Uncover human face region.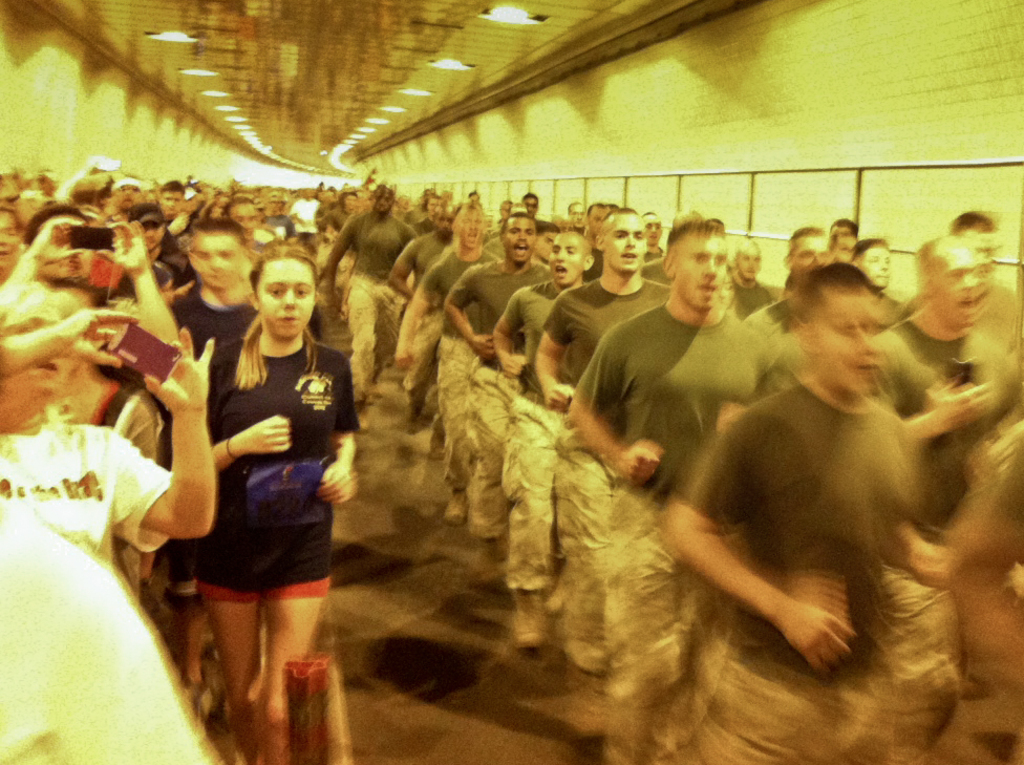
Uncovered: box=[646, 215, 661, 246].
